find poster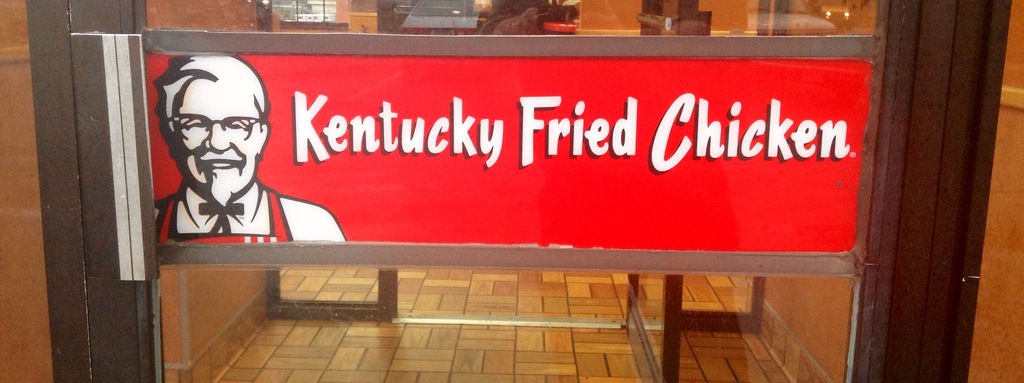
Rect(140, 49, 875, 254)
